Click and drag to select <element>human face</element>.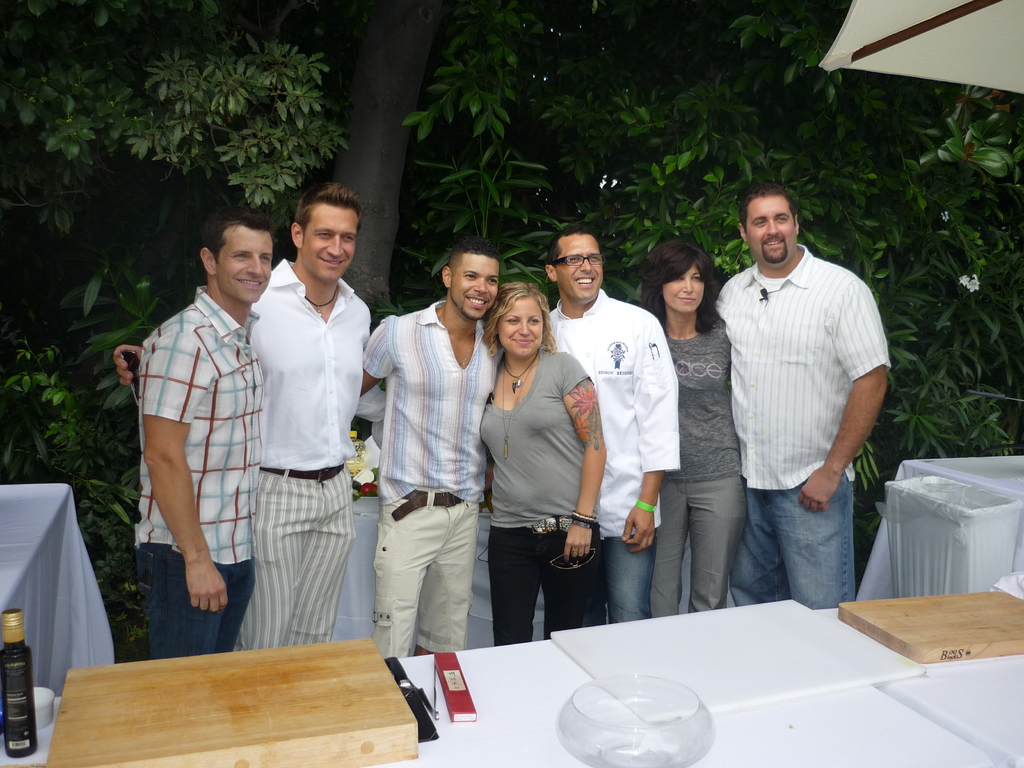
Selection: [748, 201, 794, 255].
